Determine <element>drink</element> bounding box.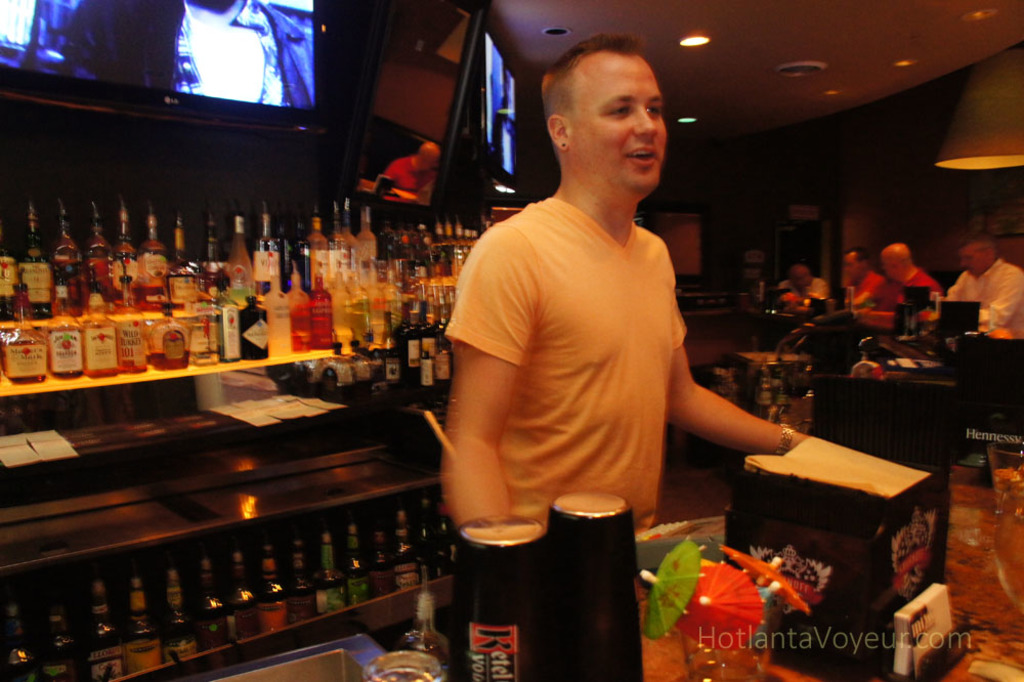
Determined: [x1=369, y1=347, x2=384, y2=386].
